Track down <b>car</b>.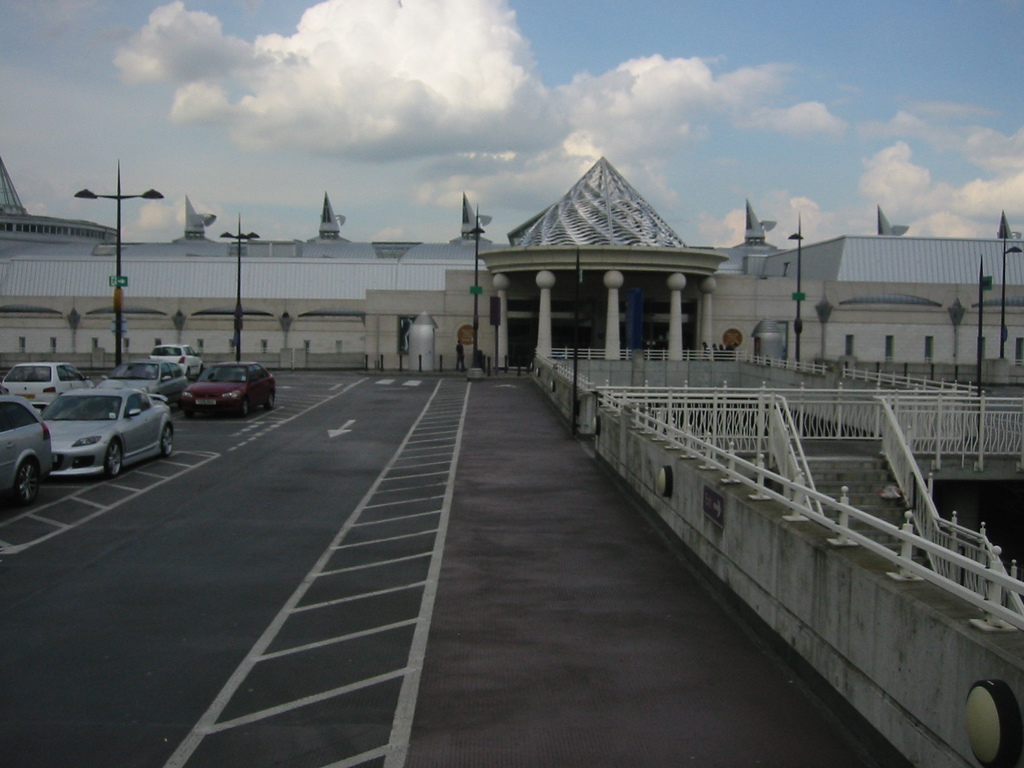
Tracked to (x1=181, y1=362, x2=276, y2=420).
